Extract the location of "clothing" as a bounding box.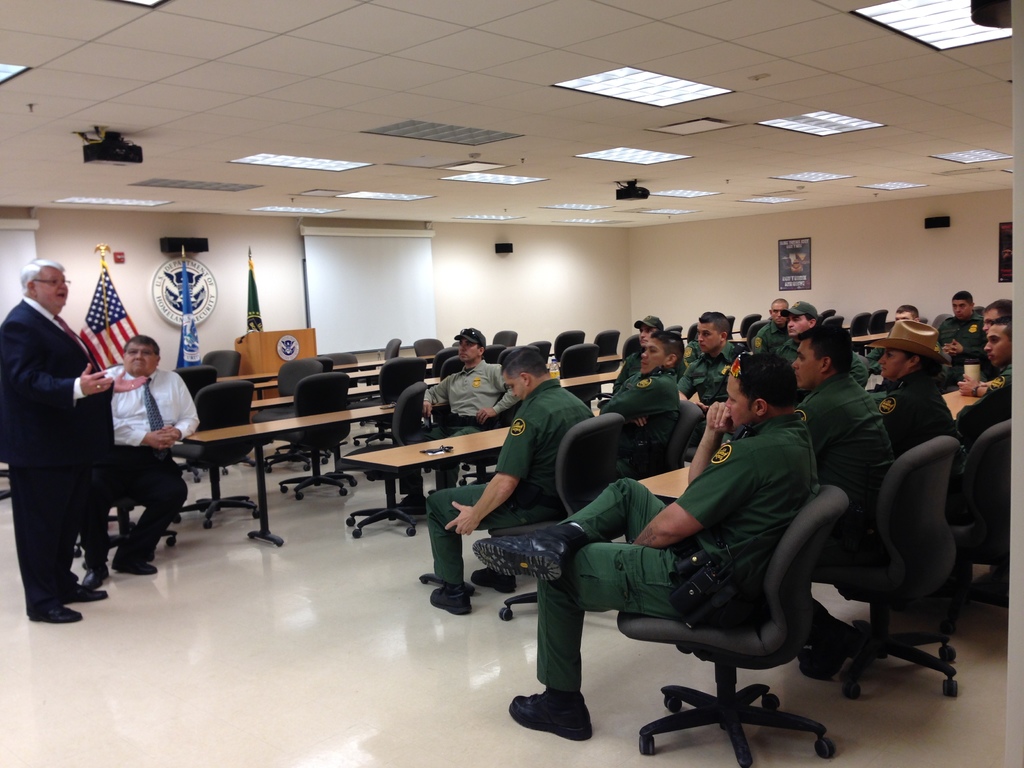
rect(788, 370, 925, 634).
